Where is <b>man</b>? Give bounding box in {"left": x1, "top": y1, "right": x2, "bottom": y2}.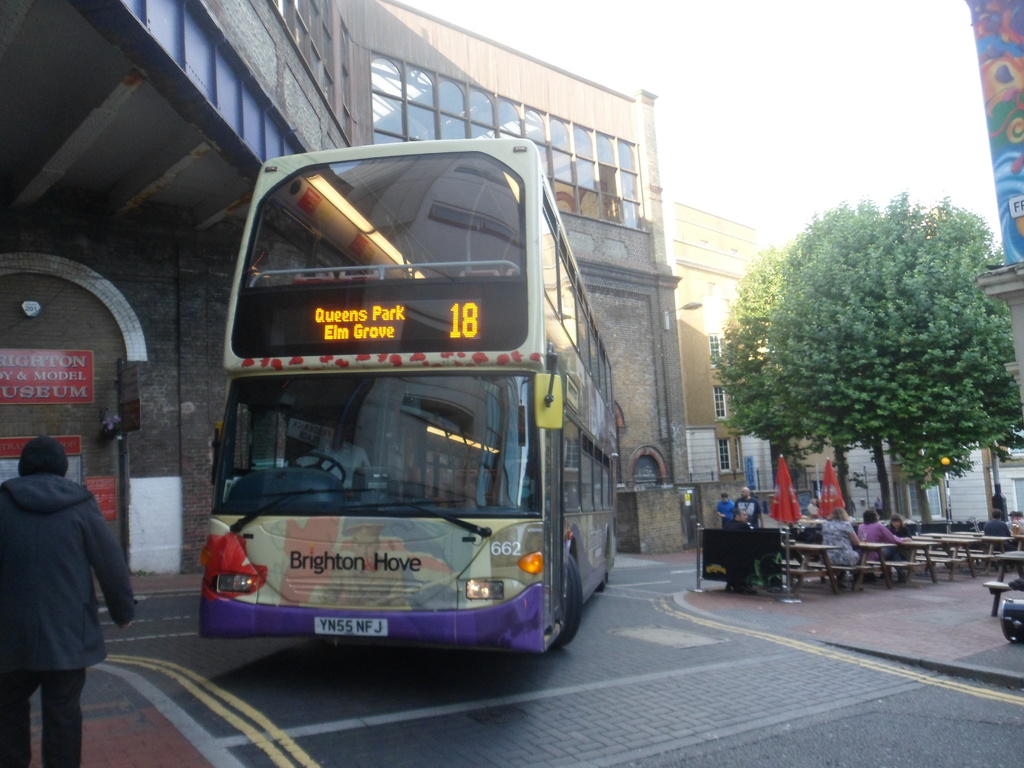
{"left": 715, "top": 490, "right": 733, "bottom": 526}.
